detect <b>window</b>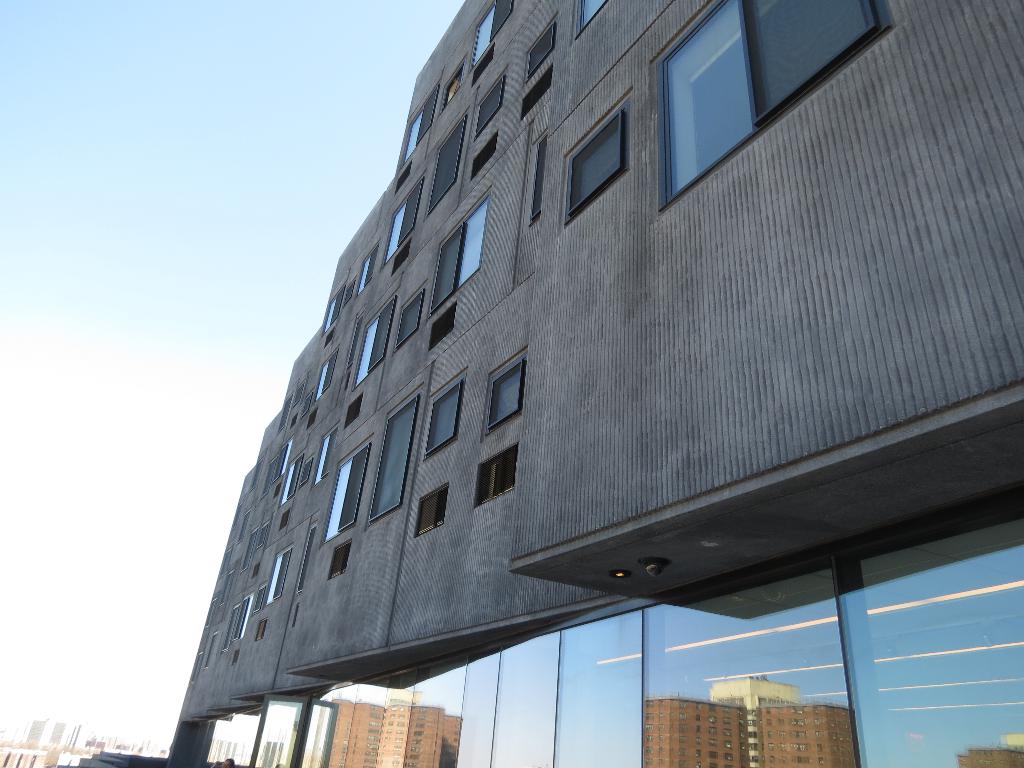
crop(223, 596, 241, 651)
